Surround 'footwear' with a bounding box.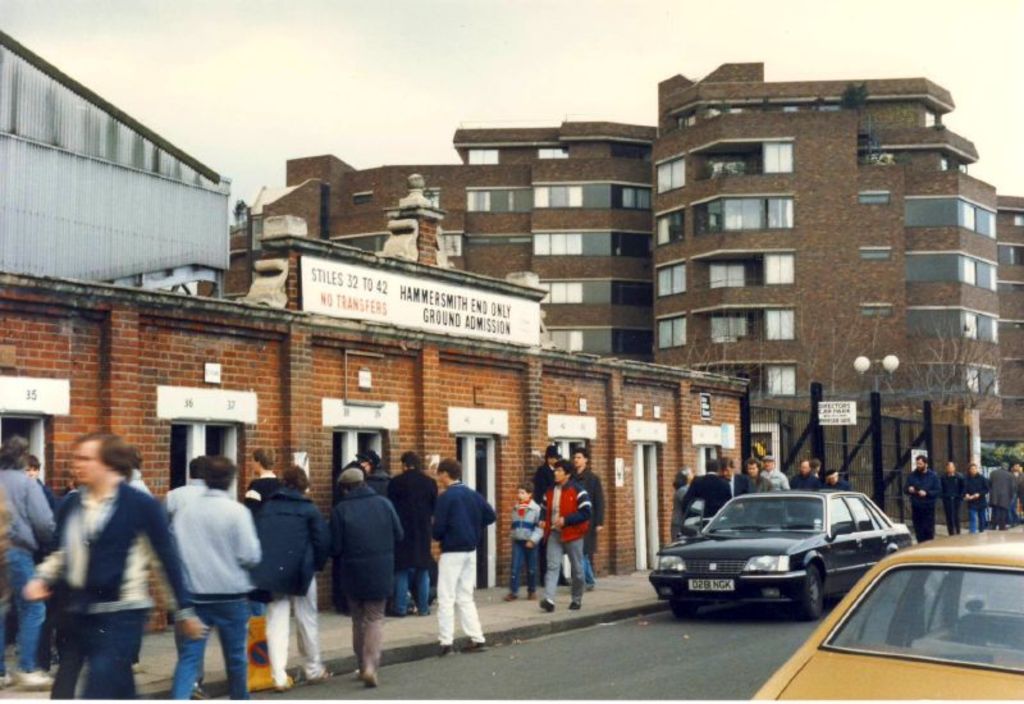
region(527, 591, 534, 598).
